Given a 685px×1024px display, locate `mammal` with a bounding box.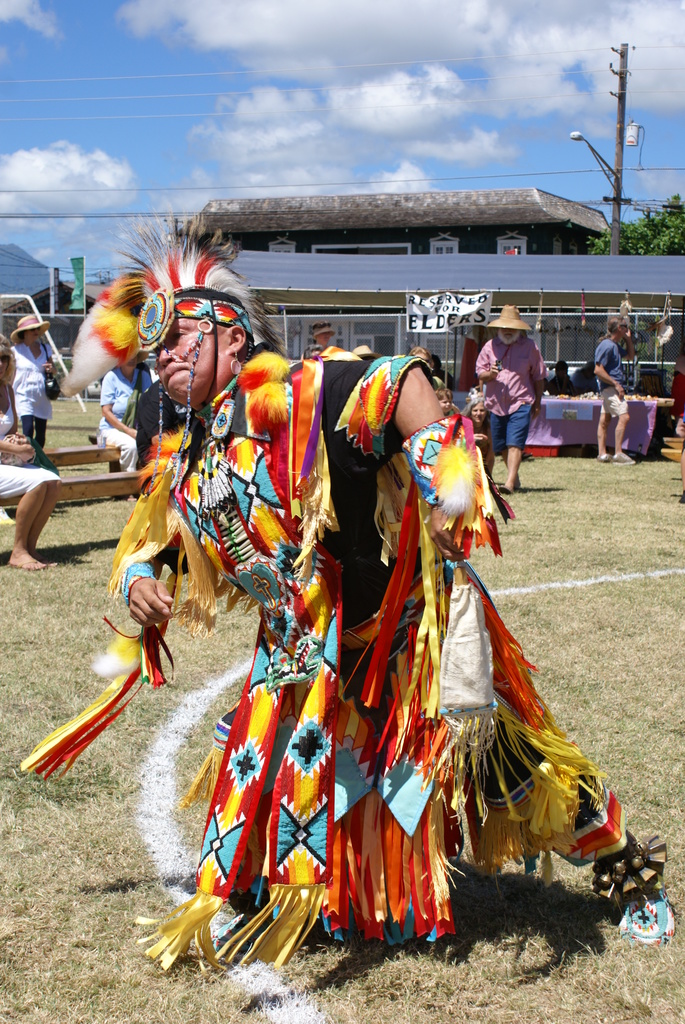
Located: 434 390 454 419.
